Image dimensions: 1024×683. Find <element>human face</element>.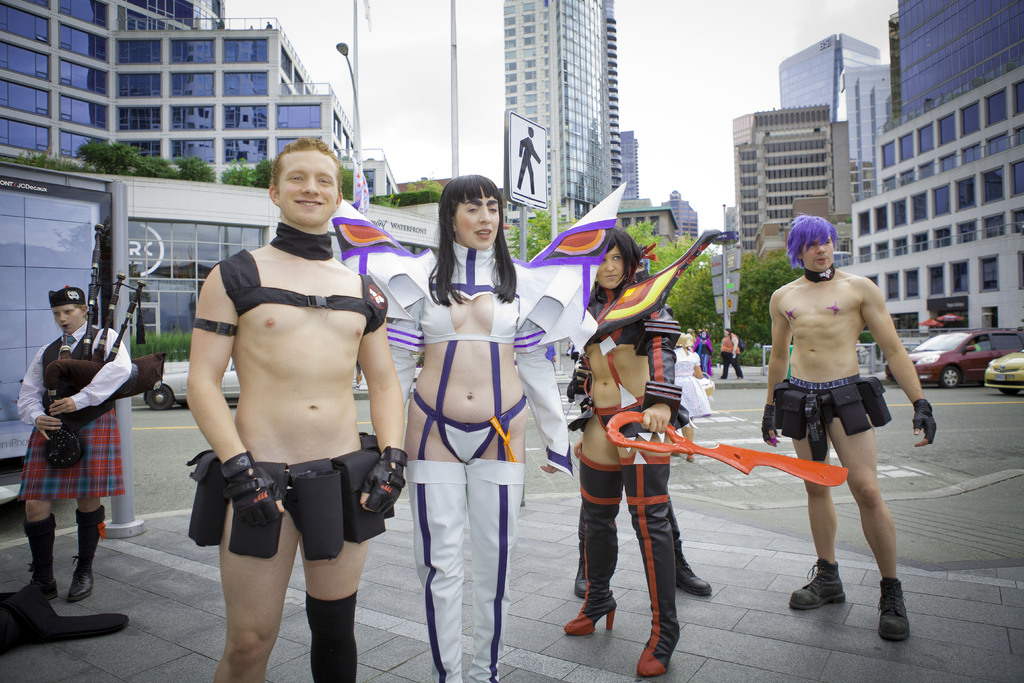
[left=803, top=235, right=833, bottom=274].
